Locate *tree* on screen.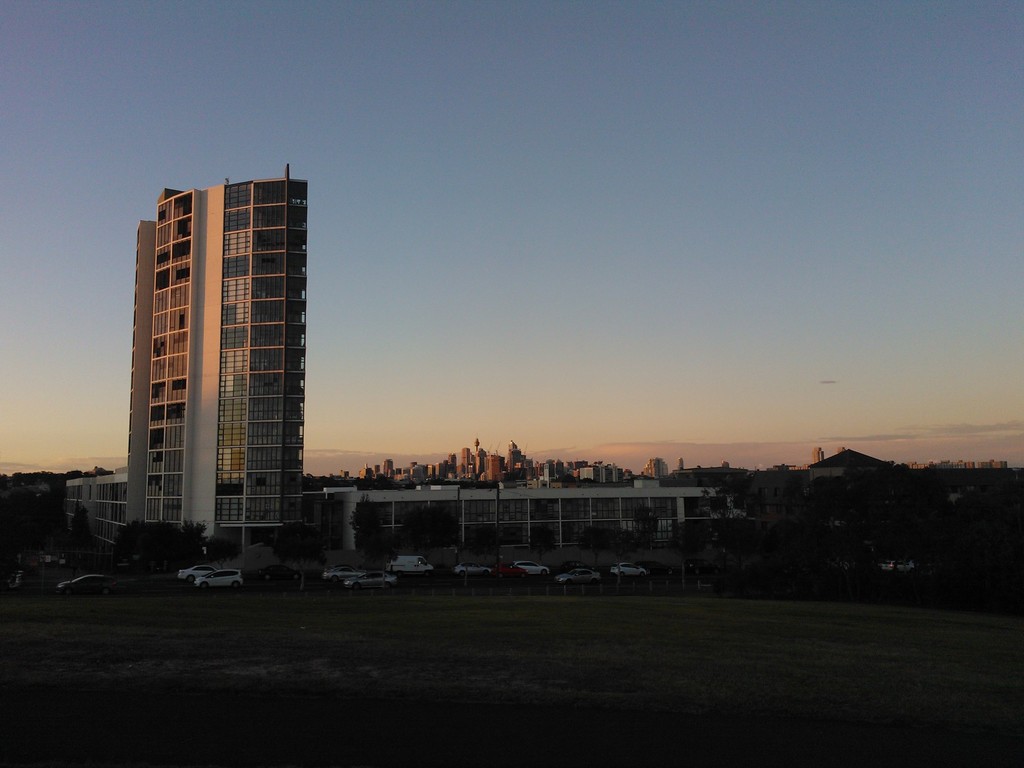
On screen at {"left": 63, "top": 507, "right": 100, "bottom": 564}.
